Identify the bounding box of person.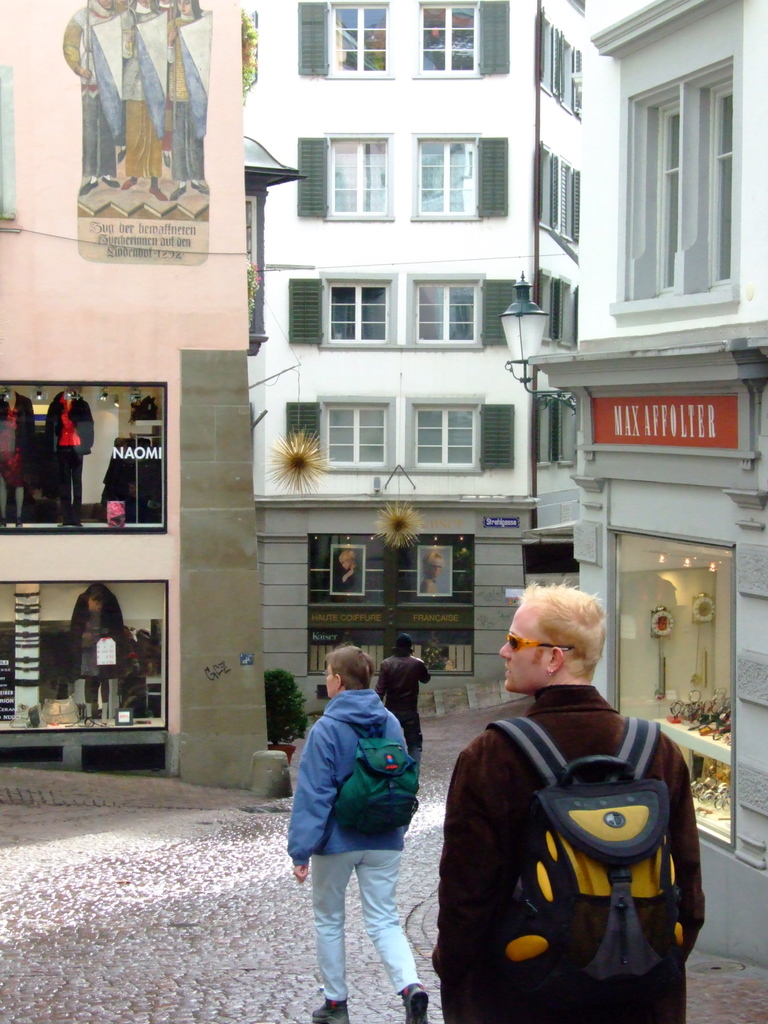
429, 575, 704, 1020.
